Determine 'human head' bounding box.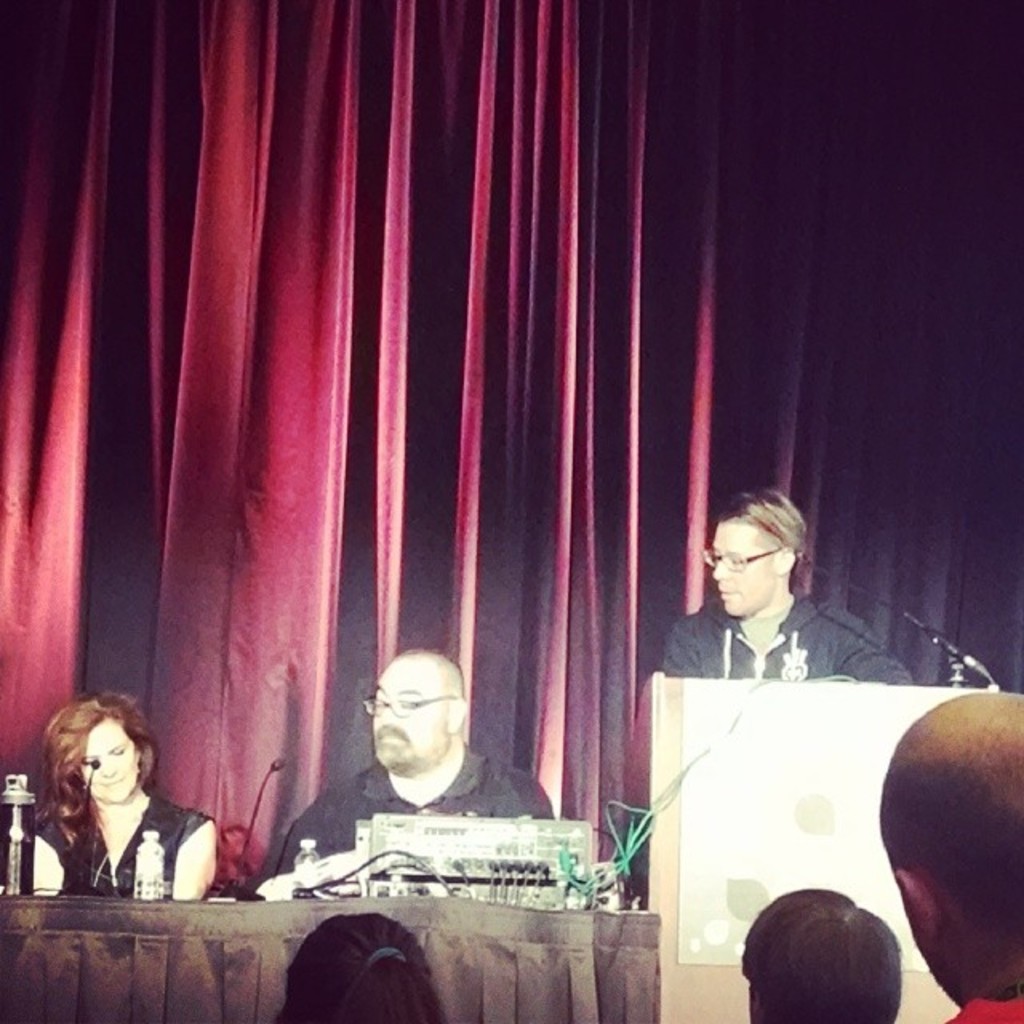
Determined: 360,645,464,776.
